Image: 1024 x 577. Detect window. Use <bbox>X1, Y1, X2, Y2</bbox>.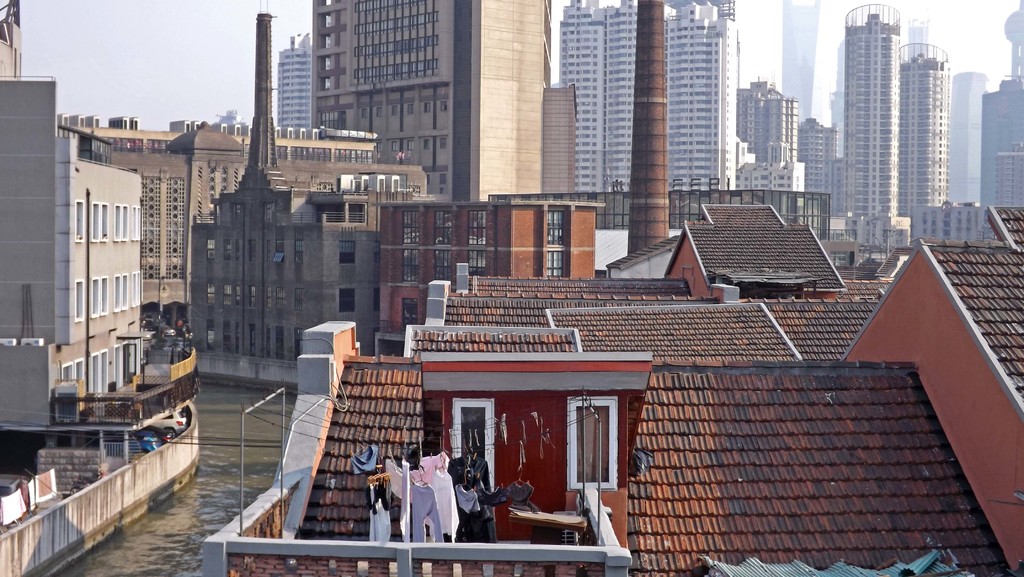
<bbox>221, 281, 240, 306</bbox>.
